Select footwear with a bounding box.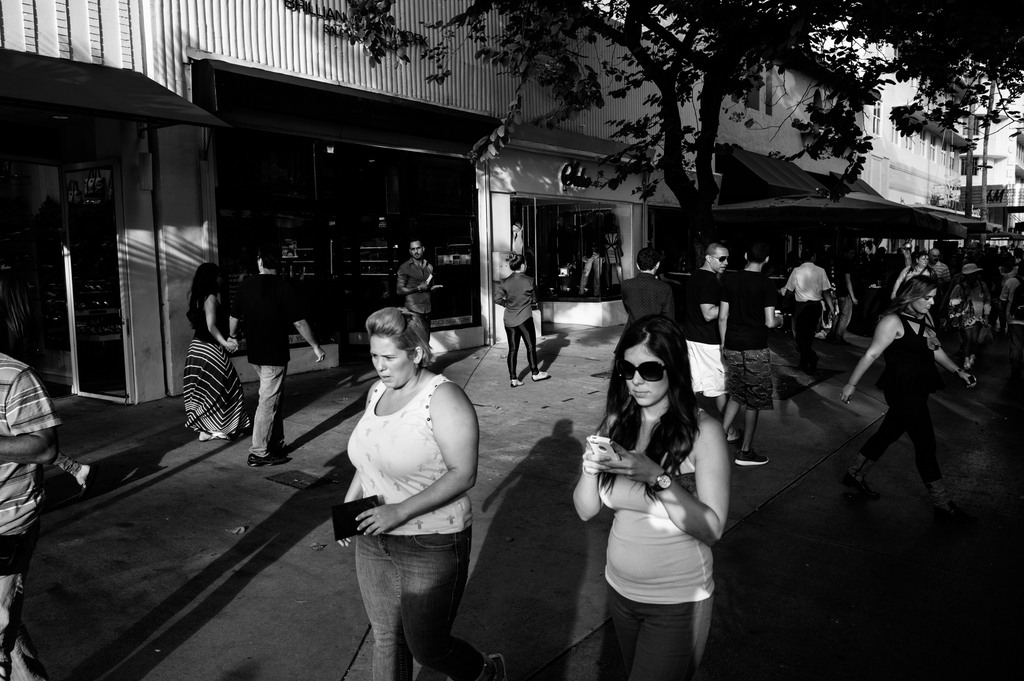
837, 450, 878, 500.
